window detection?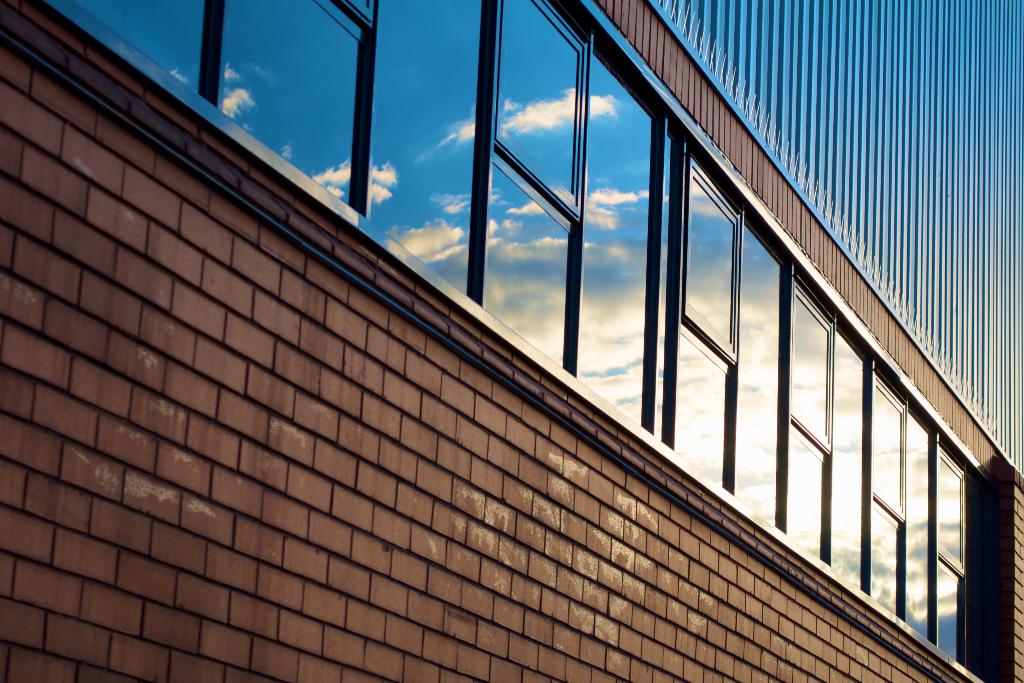
(580,39,663,436)
